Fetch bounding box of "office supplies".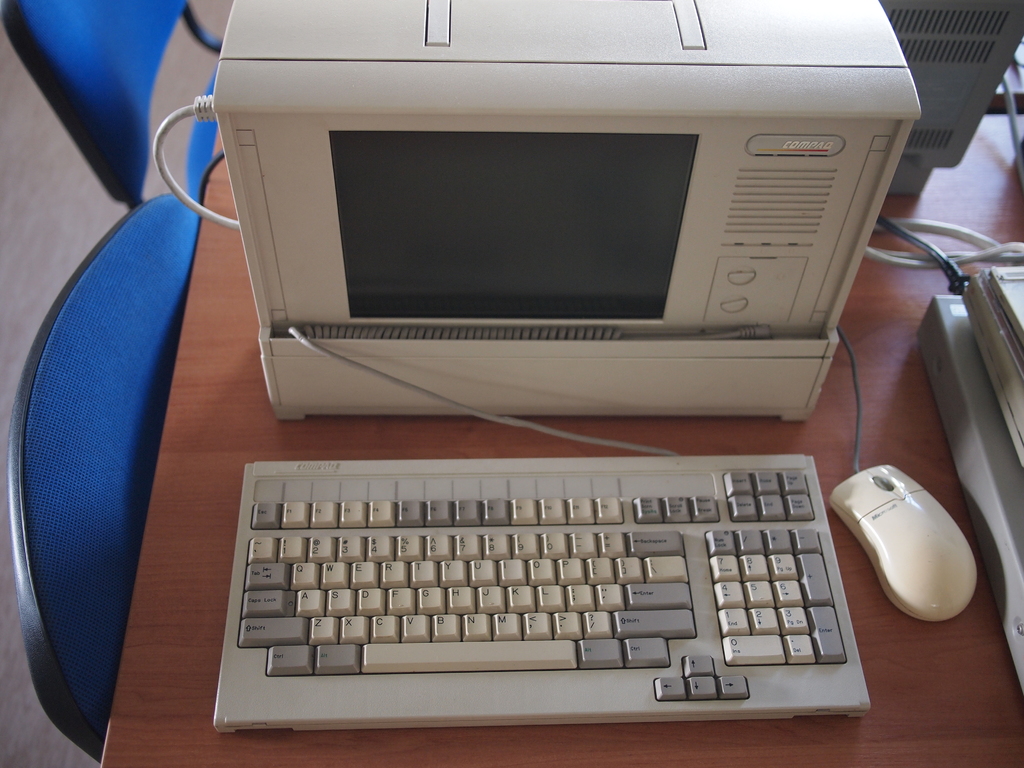
Bbox: l=826, t=323, r=975, b=621.
